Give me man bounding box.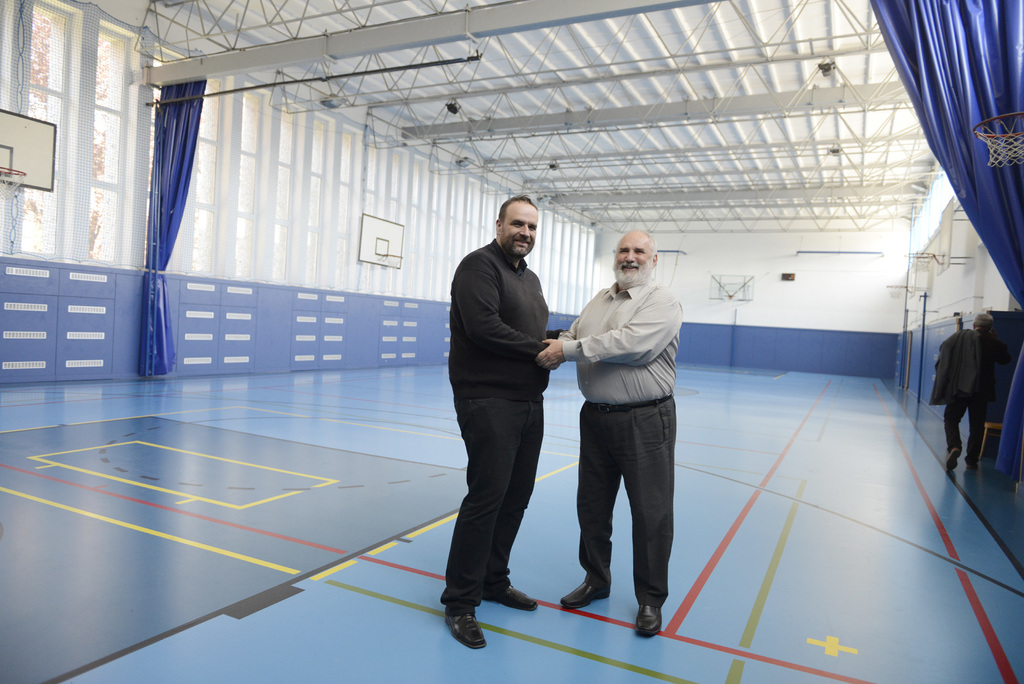
[x1=925, y1=305, x2=1010, y2=479].
